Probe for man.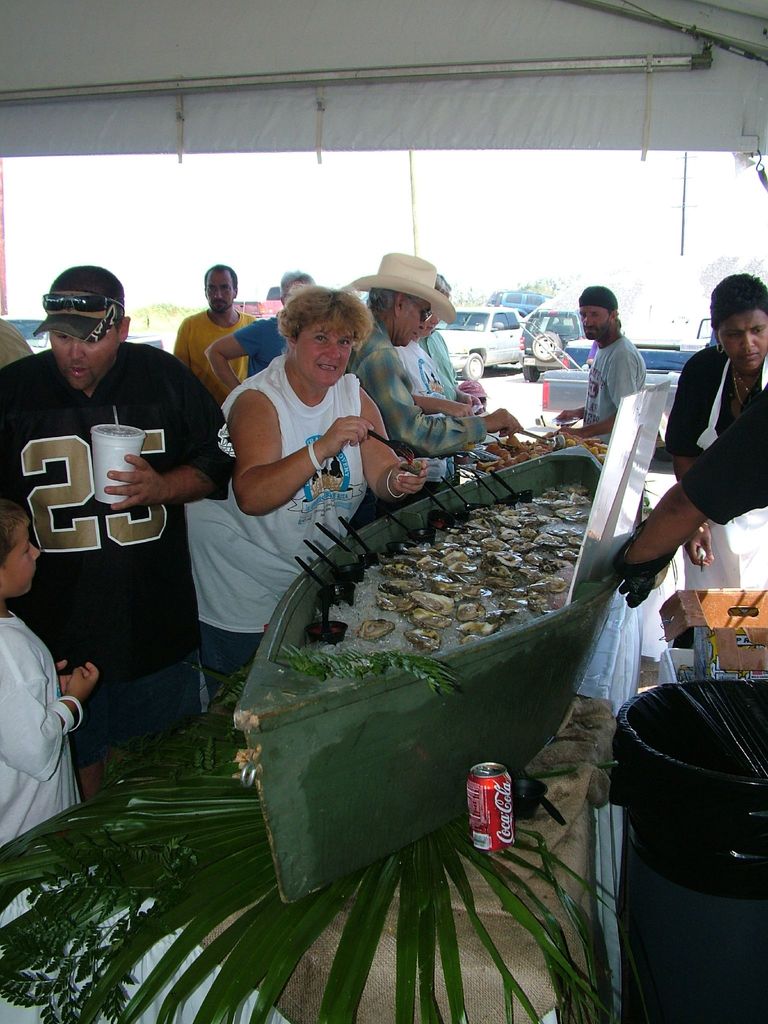
Probe result: crop(404, 257, 512, 490).
